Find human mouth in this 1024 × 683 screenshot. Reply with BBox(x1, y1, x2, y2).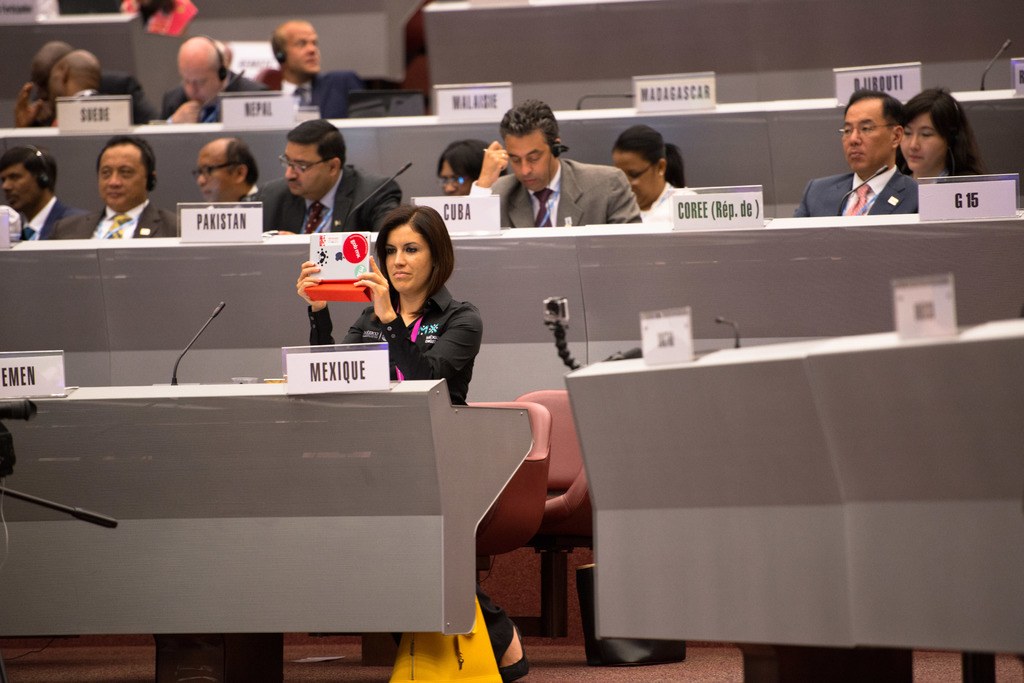
BBox(847, 149, 861, 159).
